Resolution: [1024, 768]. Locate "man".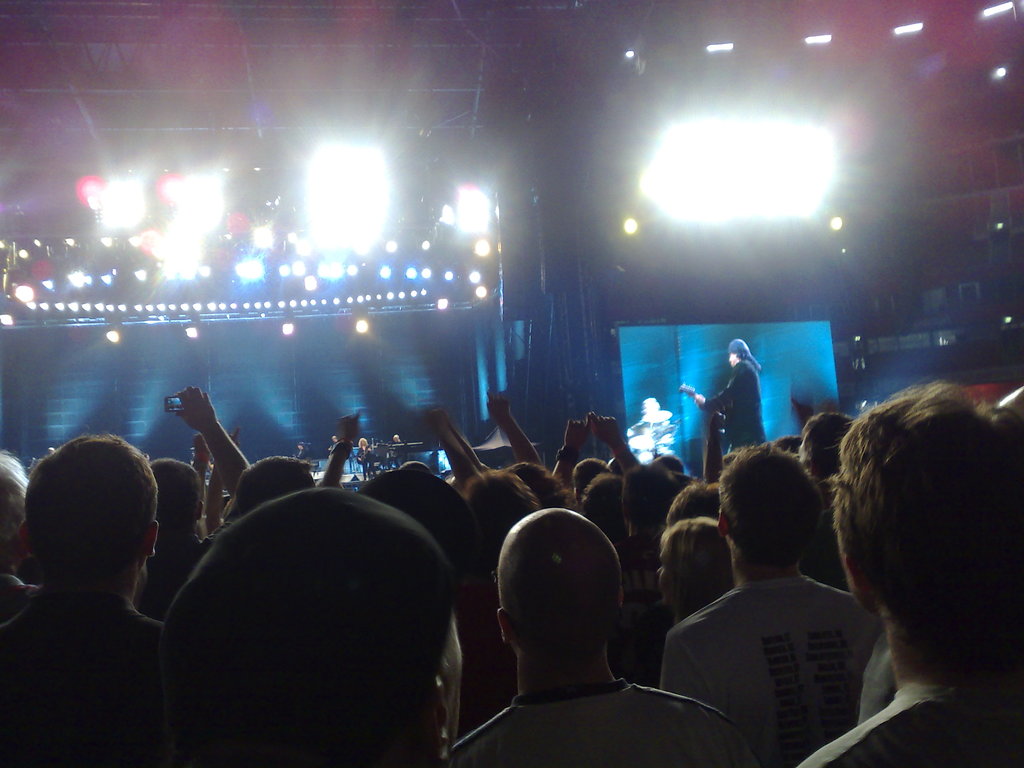
665/477/738/526.
